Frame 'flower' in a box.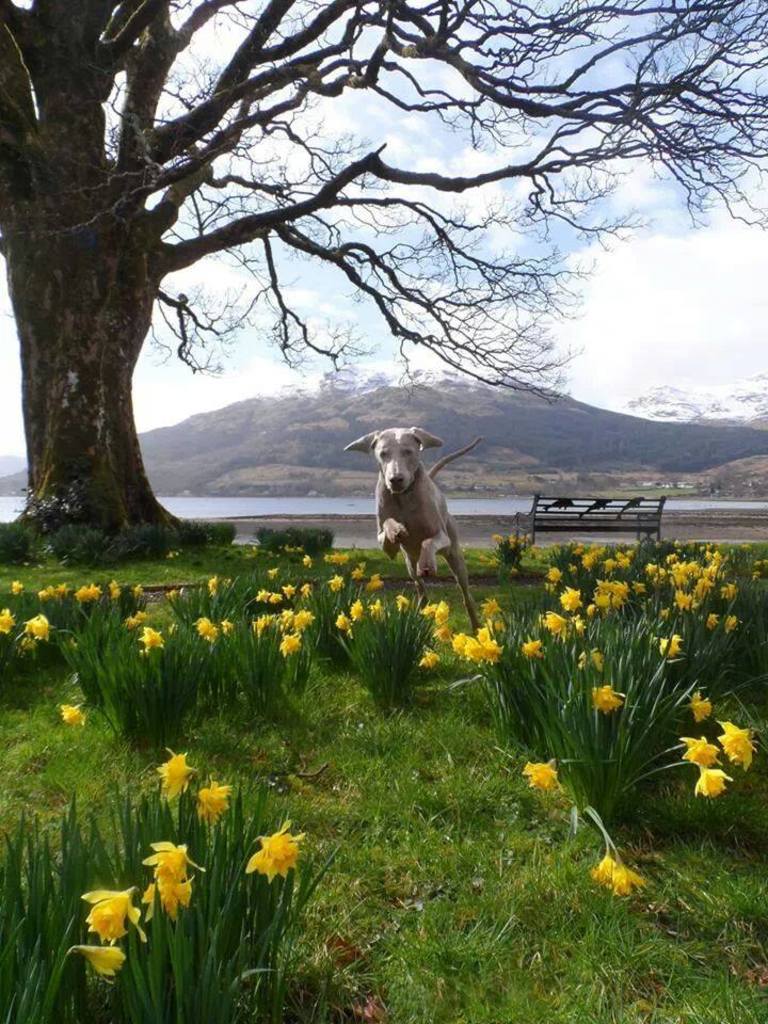
pyautogui.locateOnScreen(36, 586, 51, 597).
